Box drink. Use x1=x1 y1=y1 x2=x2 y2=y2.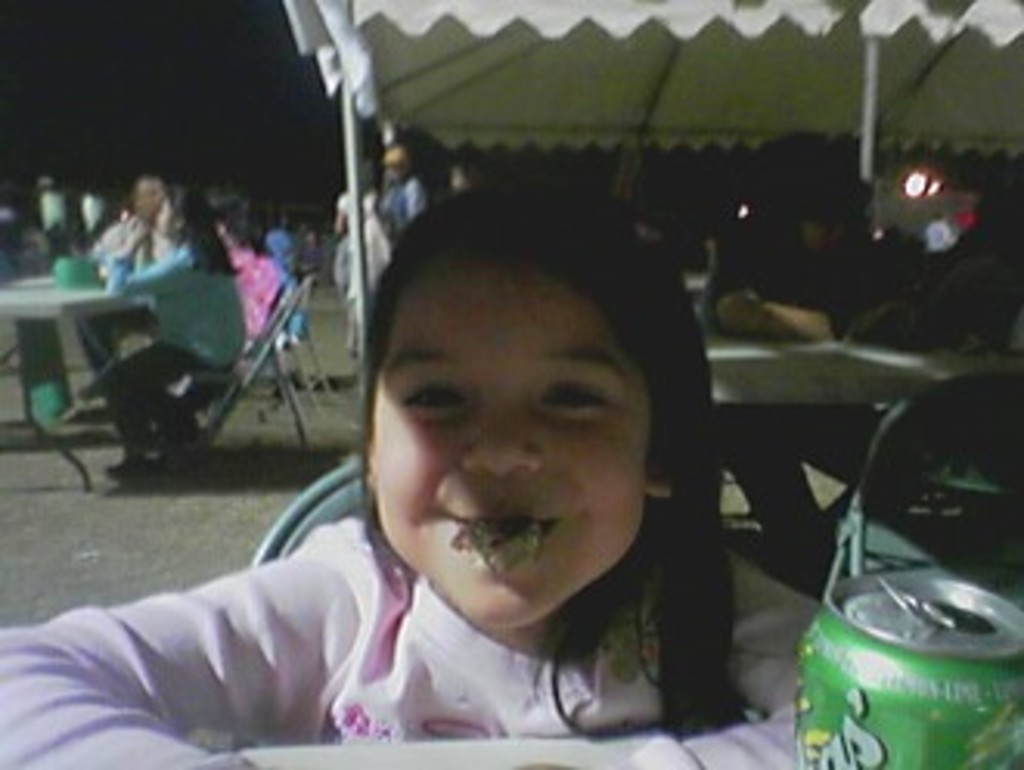
x1=782 y1=568 x2=1021 y2=767.
